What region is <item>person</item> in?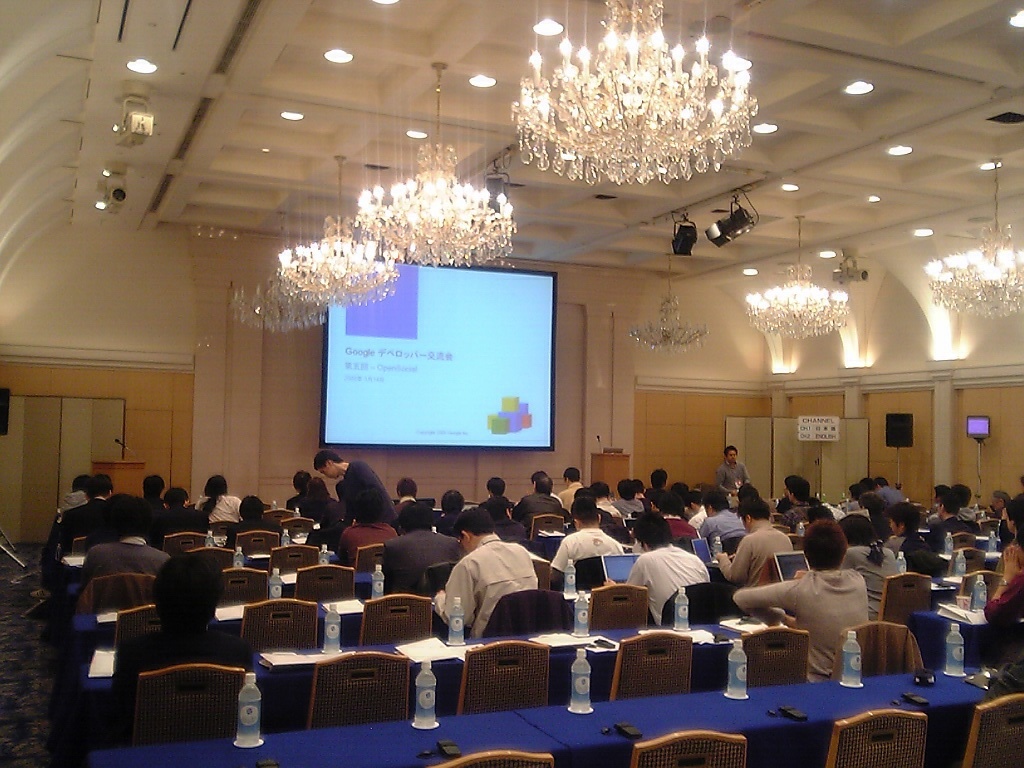
bbox=[309, 447, 406, 536].
